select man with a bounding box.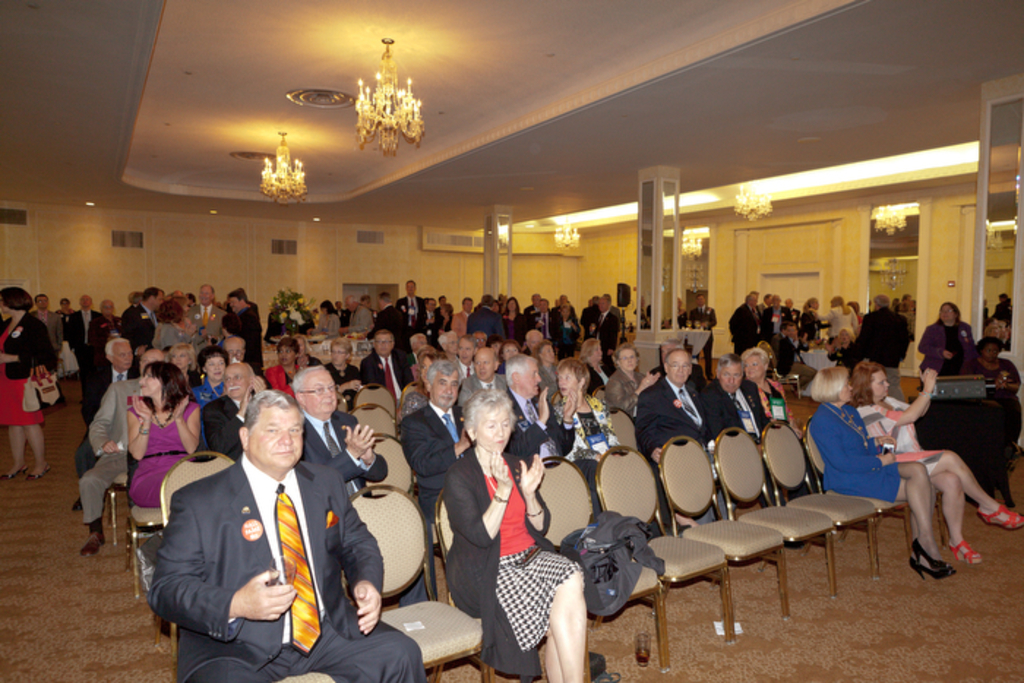
rect(344, 294, 374, 335).
